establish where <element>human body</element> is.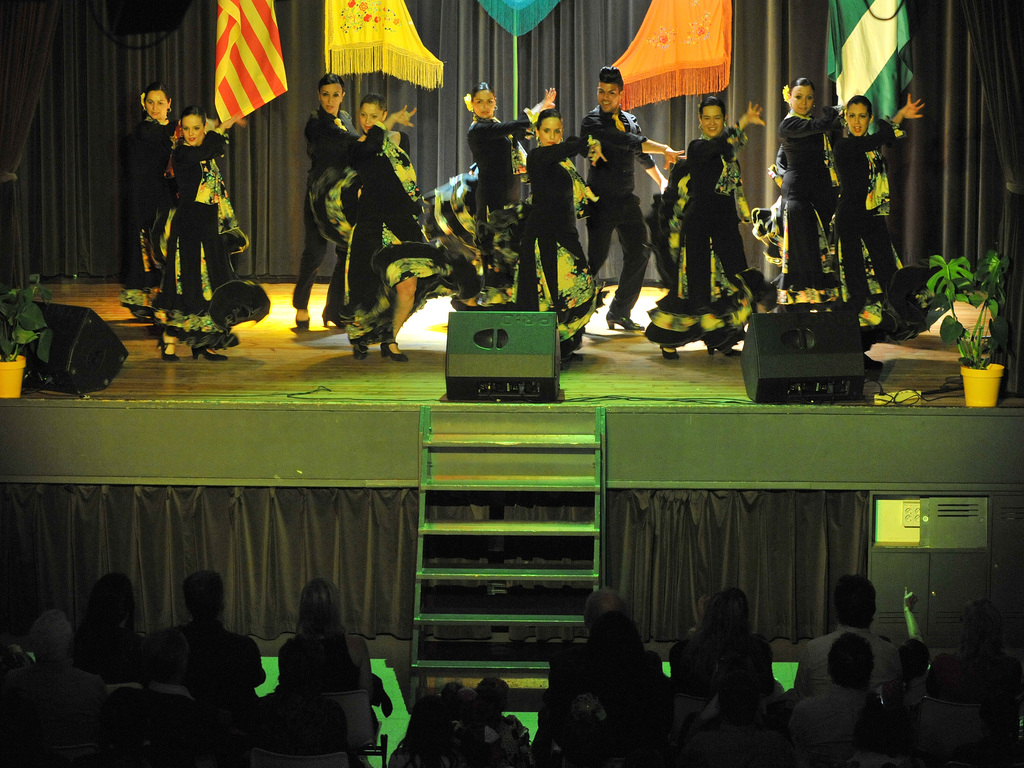
Established at box=[893, 582, 930, 707].
